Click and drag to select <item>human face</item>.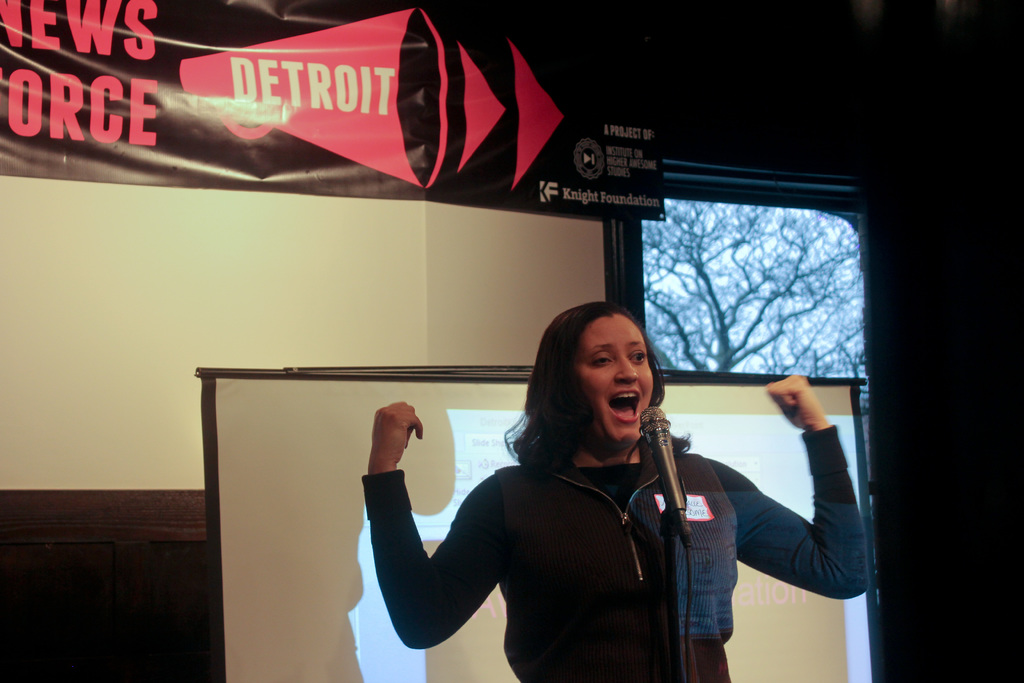
Selection: [561, 315, 655, 448].
